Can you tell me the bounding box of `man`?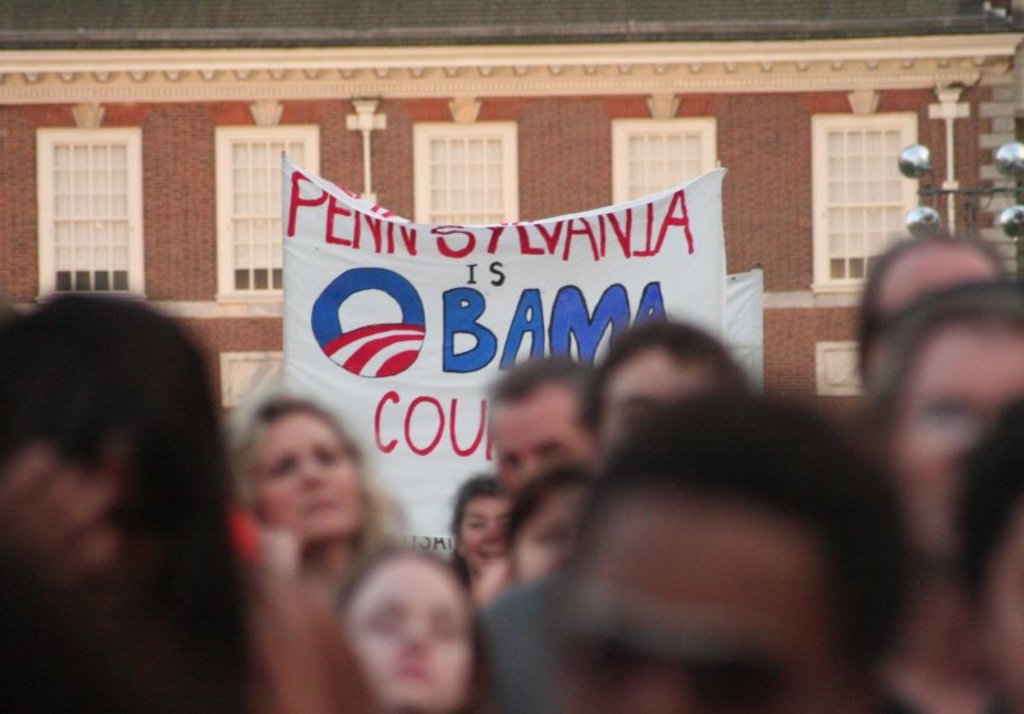
492, 360, 603, 498.
